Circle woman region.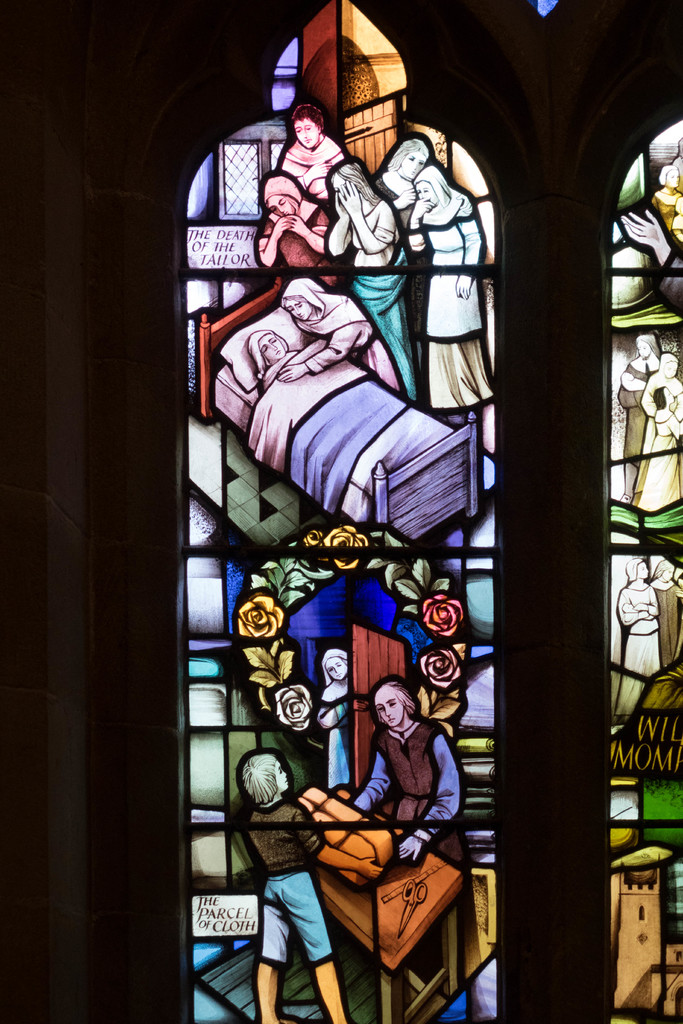
Region: 247, 330, 309, 383.
